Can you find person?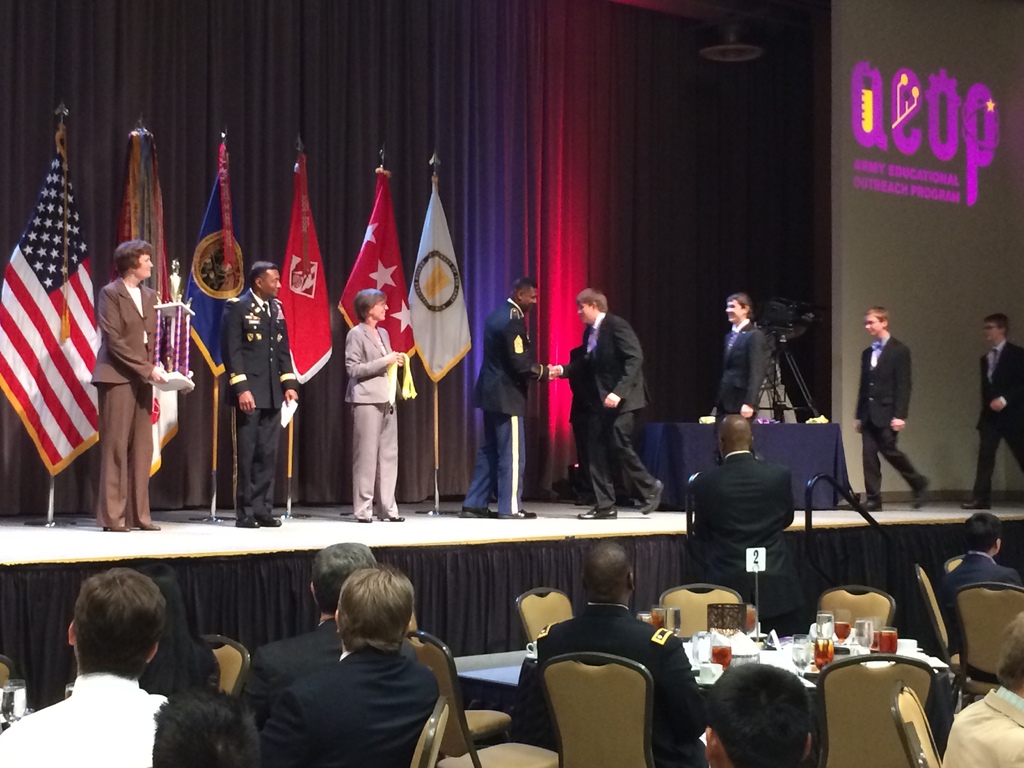
Yes, bounding box: l=708, t=291, r=769, b=424.
